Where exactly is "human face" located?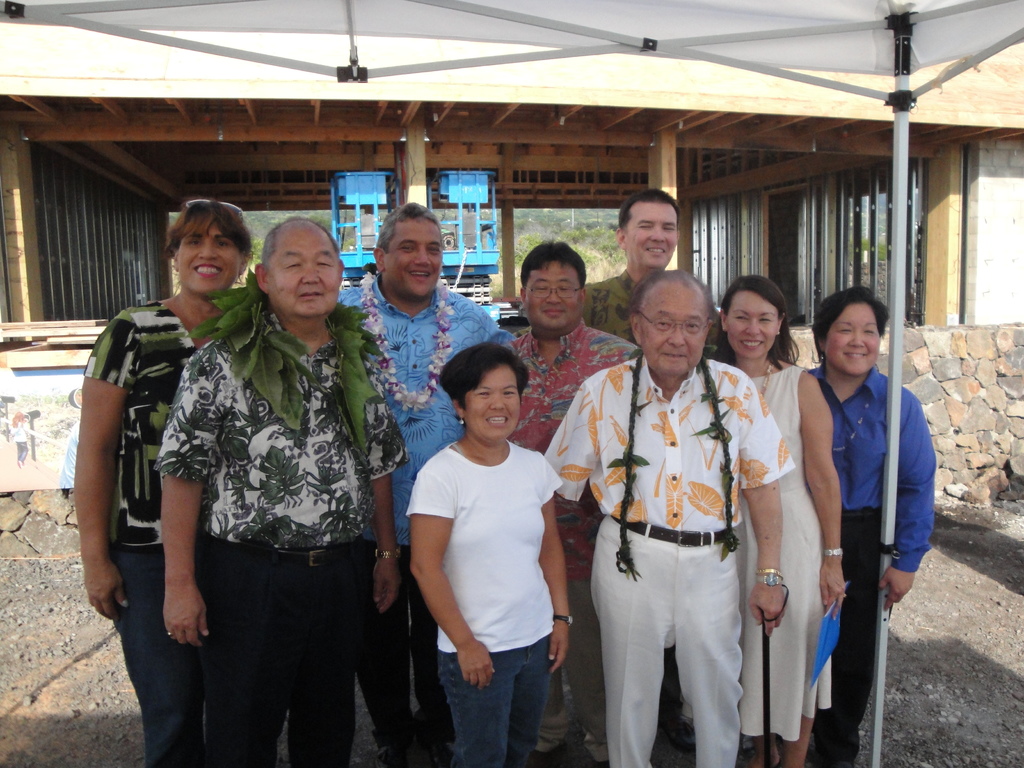
Its bounding box is {"x1": 622, "y1": 204, "x2": 678, "y2": 264}.
